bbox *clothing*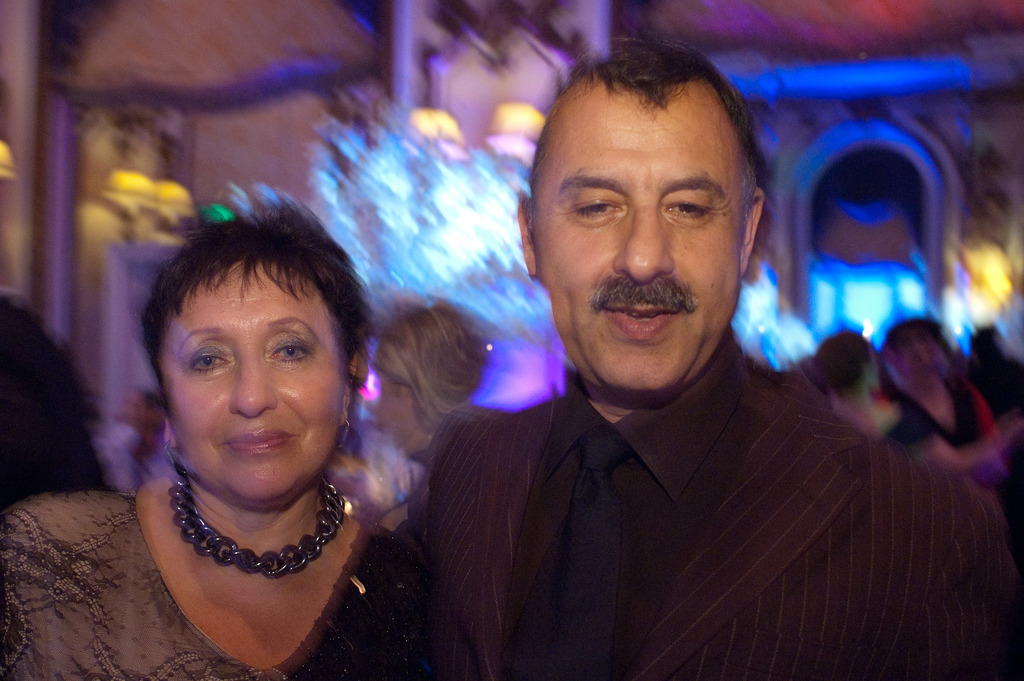
(x1=399, y1=284, x2=982, y2=680)
